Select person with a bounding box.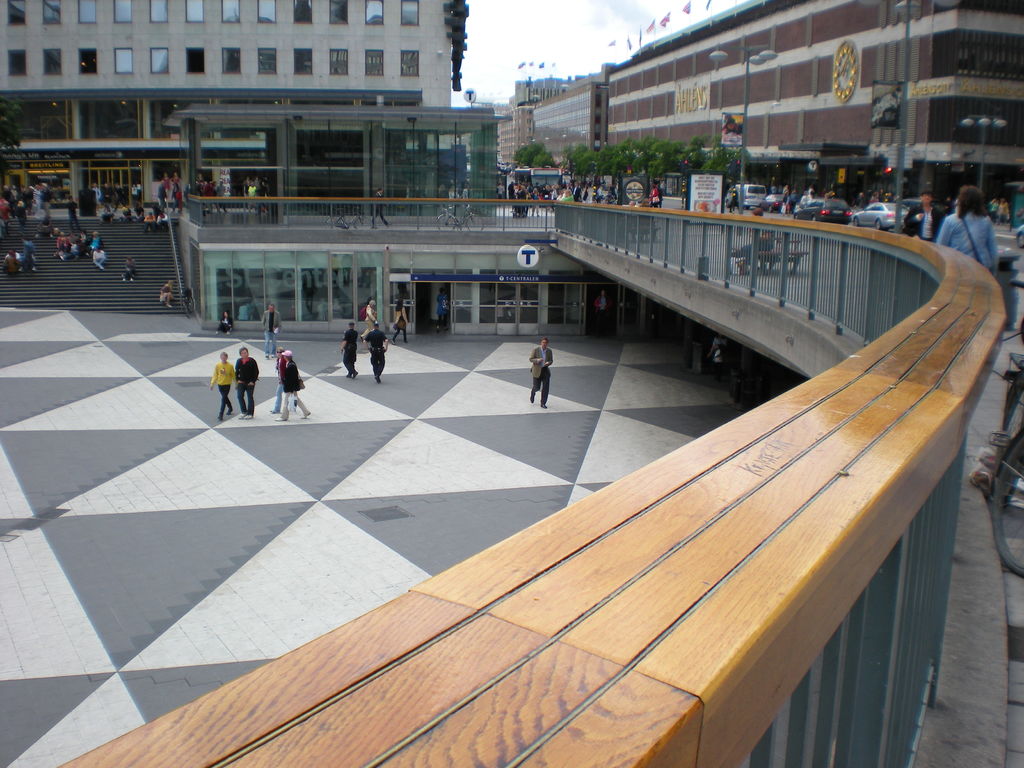
crop(529, 331, 558, 420).
